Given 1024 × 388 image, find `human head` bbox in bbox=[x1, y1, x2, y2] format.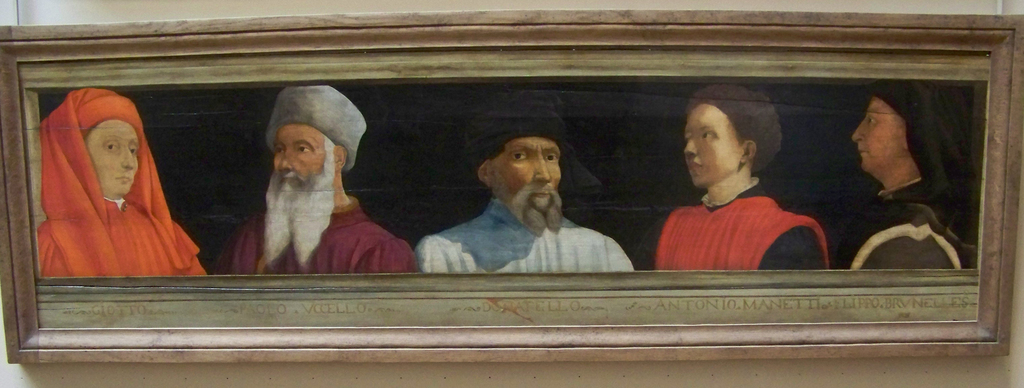
bbox=[847, 95, 925, 168].
